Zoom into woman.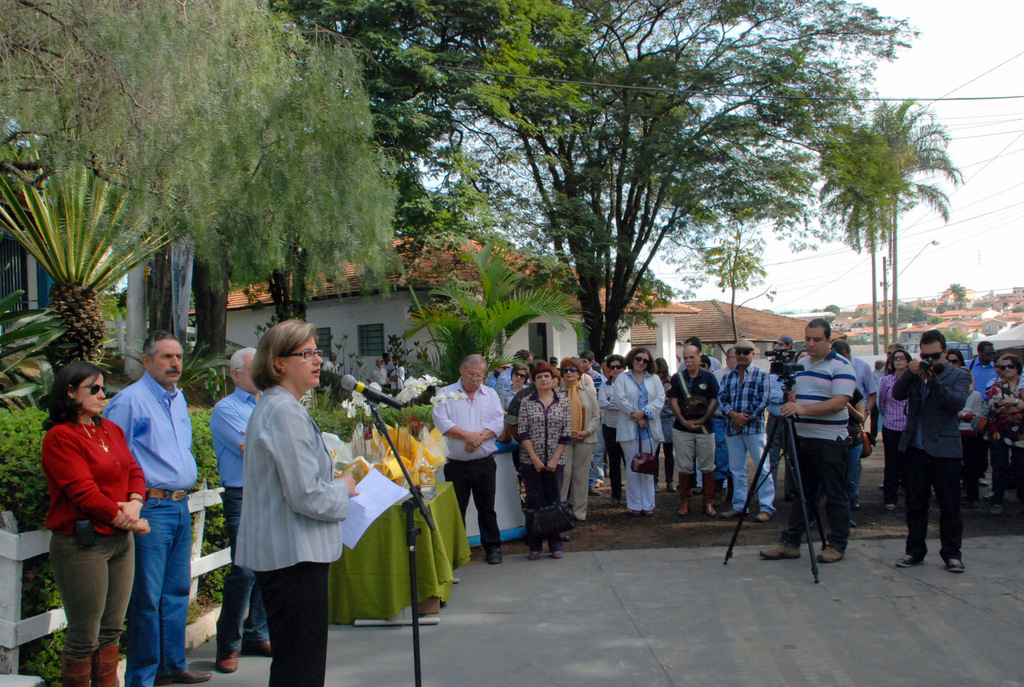
Zoom target: box(552, 359, 603, 530).
